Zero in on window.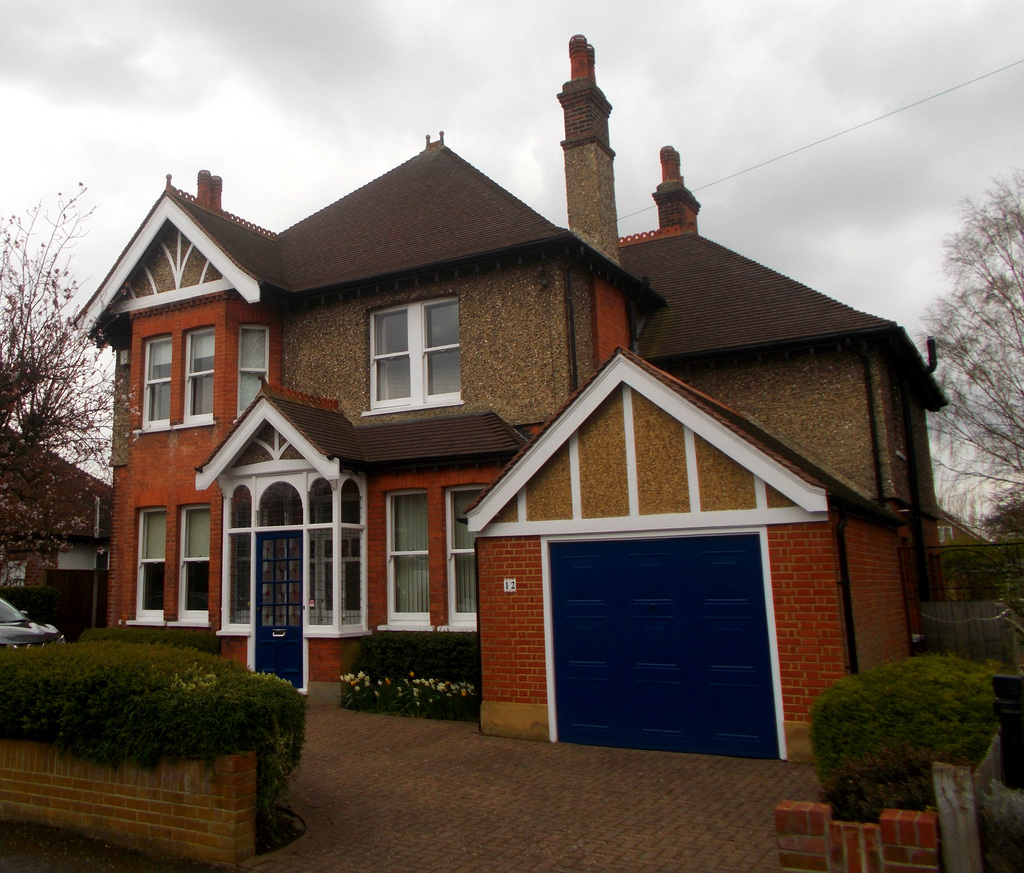
Zeroed in: x1=357 y1=296 x2=466 y2=417.
